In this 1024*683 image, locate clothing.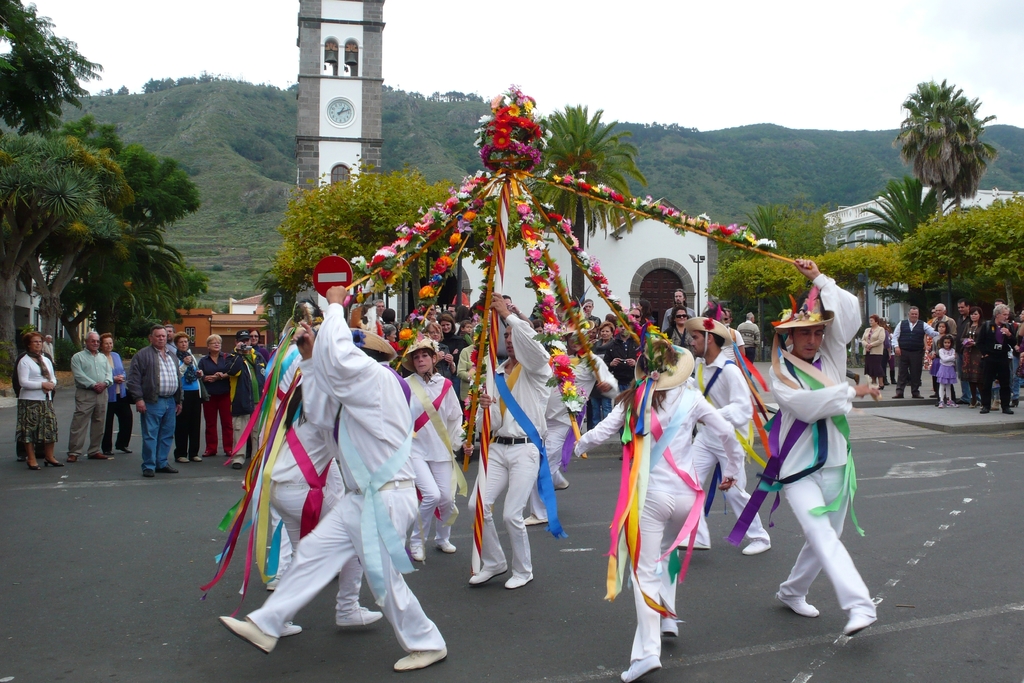
Bounding box: bbox(527, 351, 612, 518).
